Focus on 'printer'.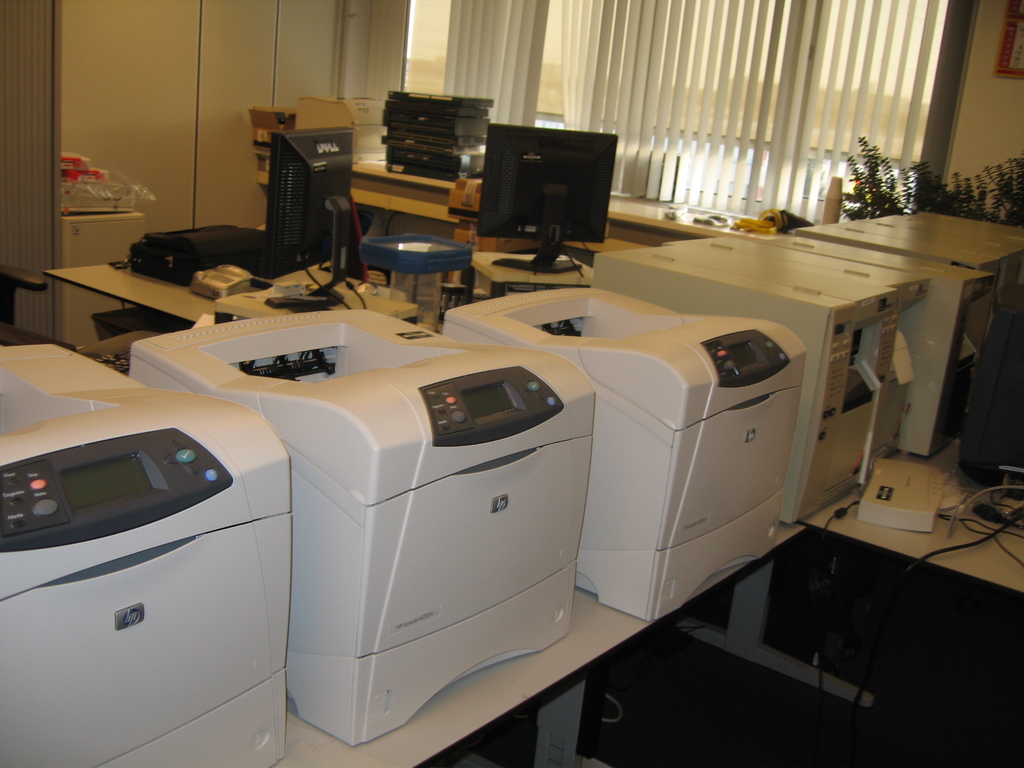
Focused at [left=129, top=308, right=596, bottom=749].
